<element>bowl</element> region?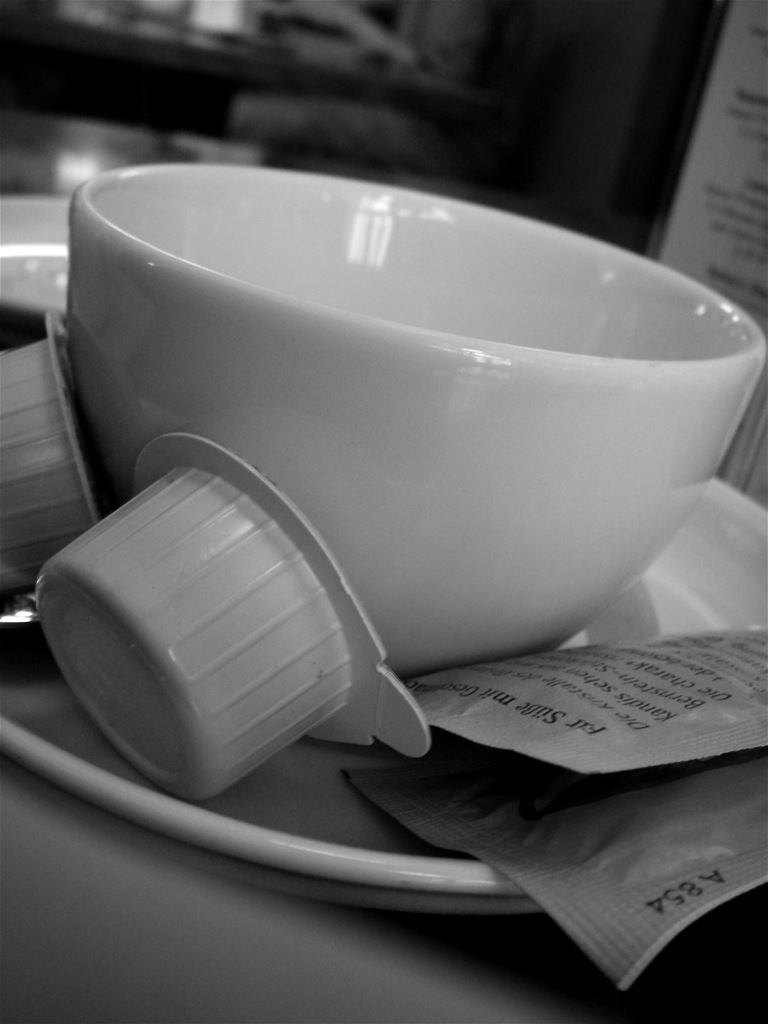
{"x1": 87, "y1": 161, "x2": 751, "y2": 656}
